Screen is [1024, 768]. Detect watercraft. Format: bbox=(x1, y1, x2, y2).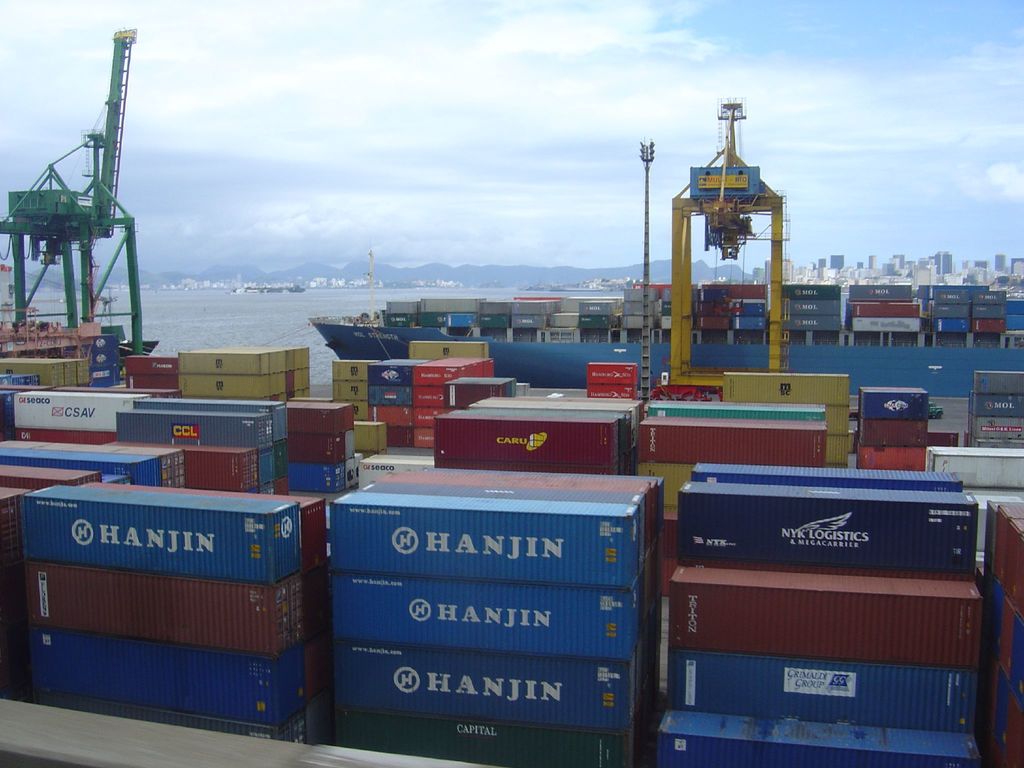
bbox=(309, 282, 1023, 399).
